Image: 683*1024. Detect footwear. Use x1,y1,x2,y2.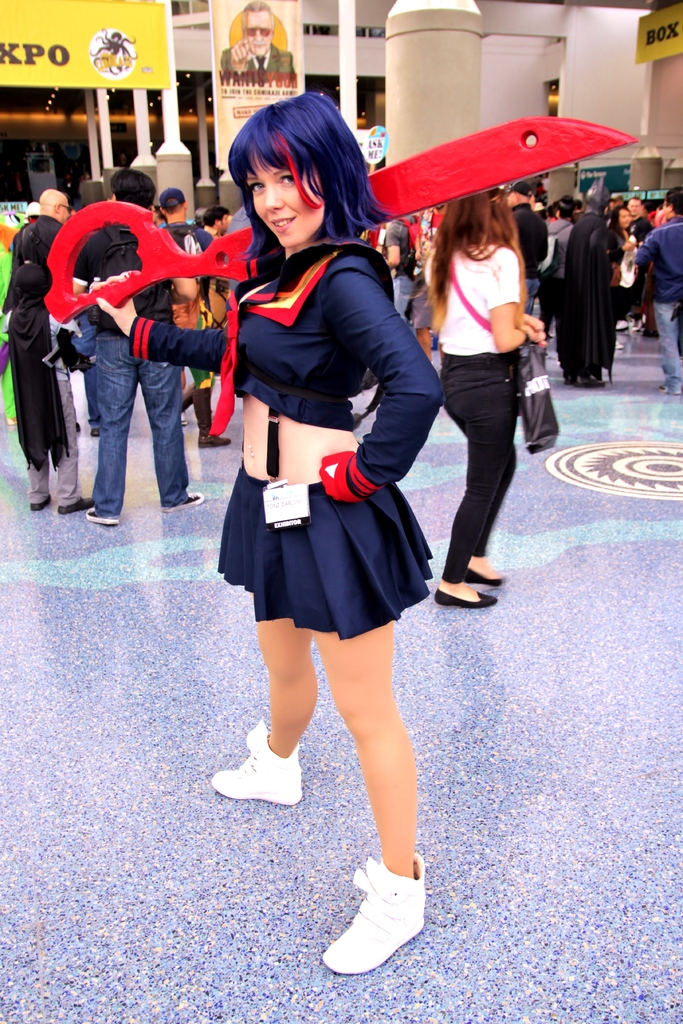
193,431,232,451.
